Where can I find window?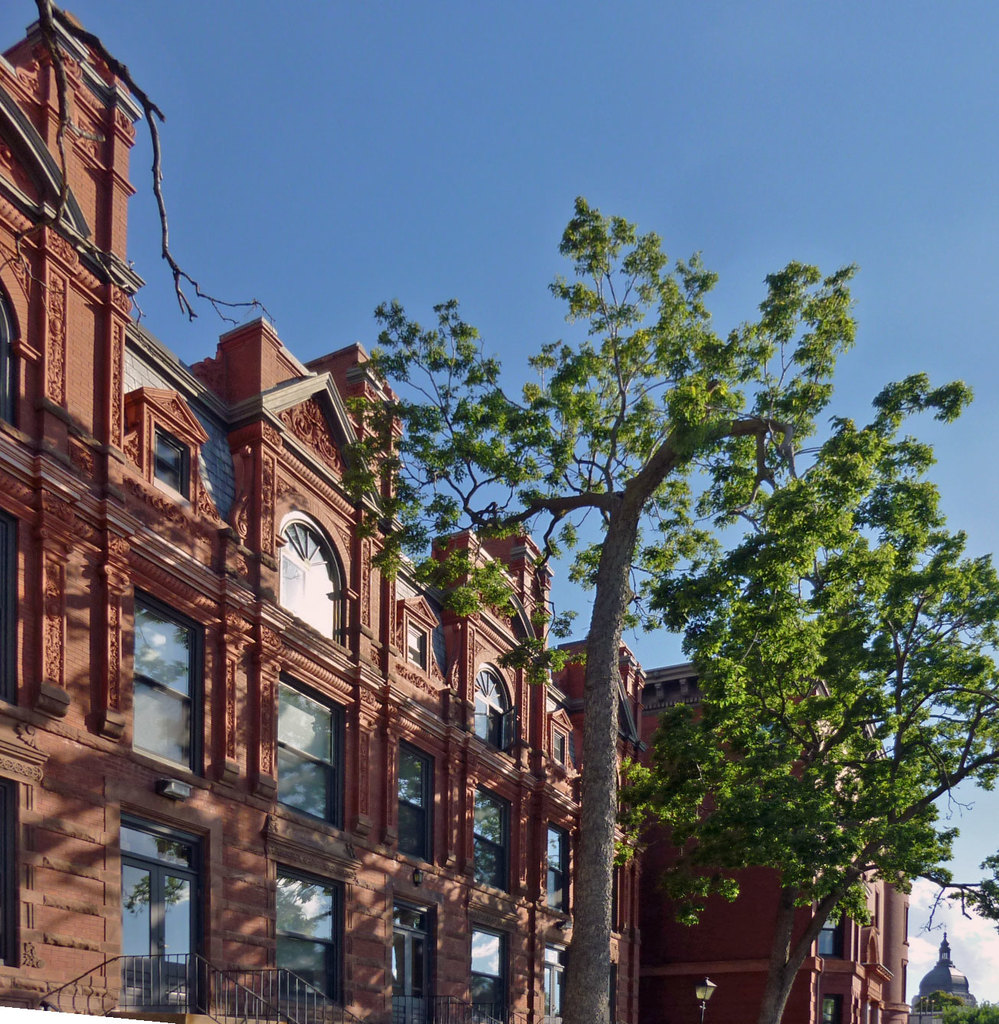
You can find it at [456, 926, 502, 1023].
